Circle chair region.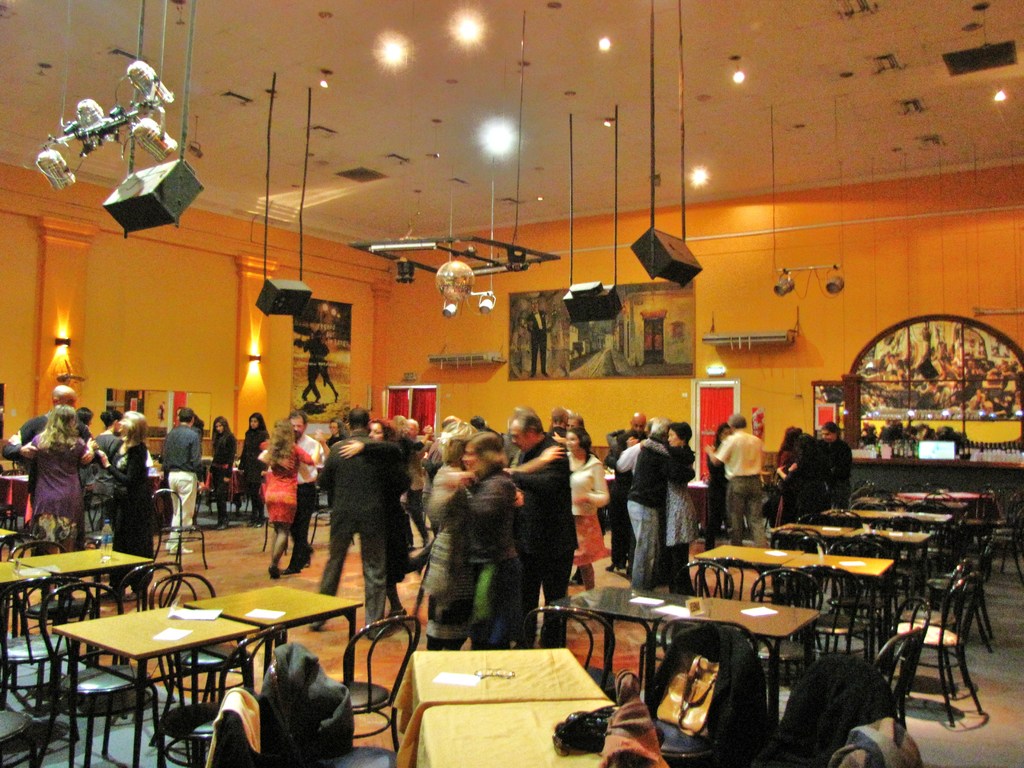
Region: select_region(141, 565, 253, 750).
